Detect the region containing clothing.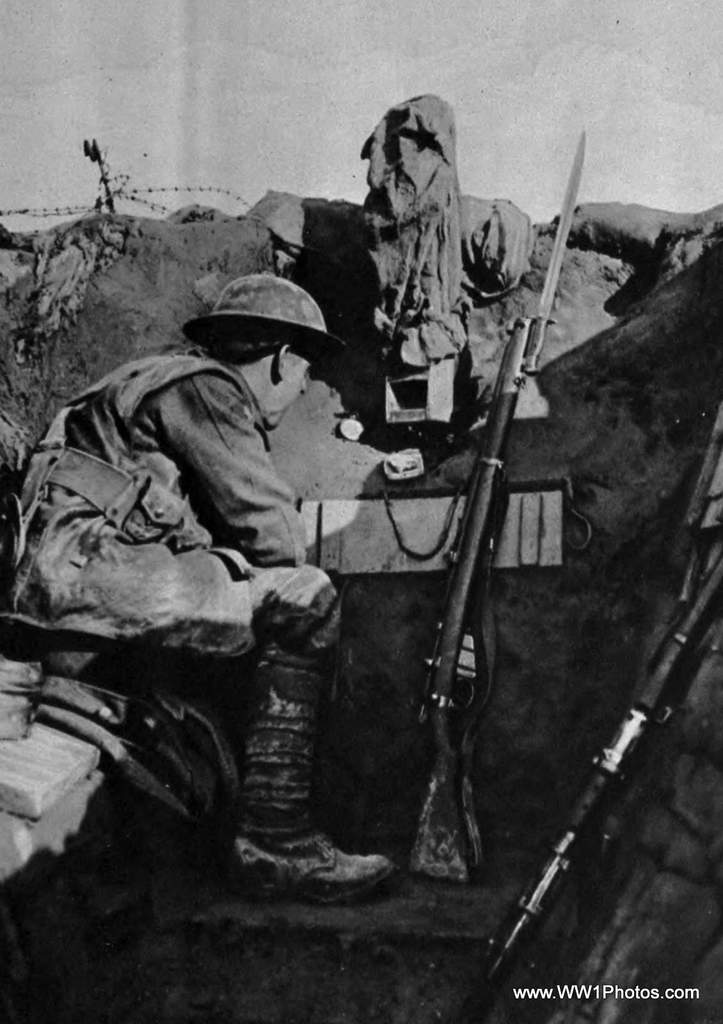
bbox=[17, 300, 358, 735].
